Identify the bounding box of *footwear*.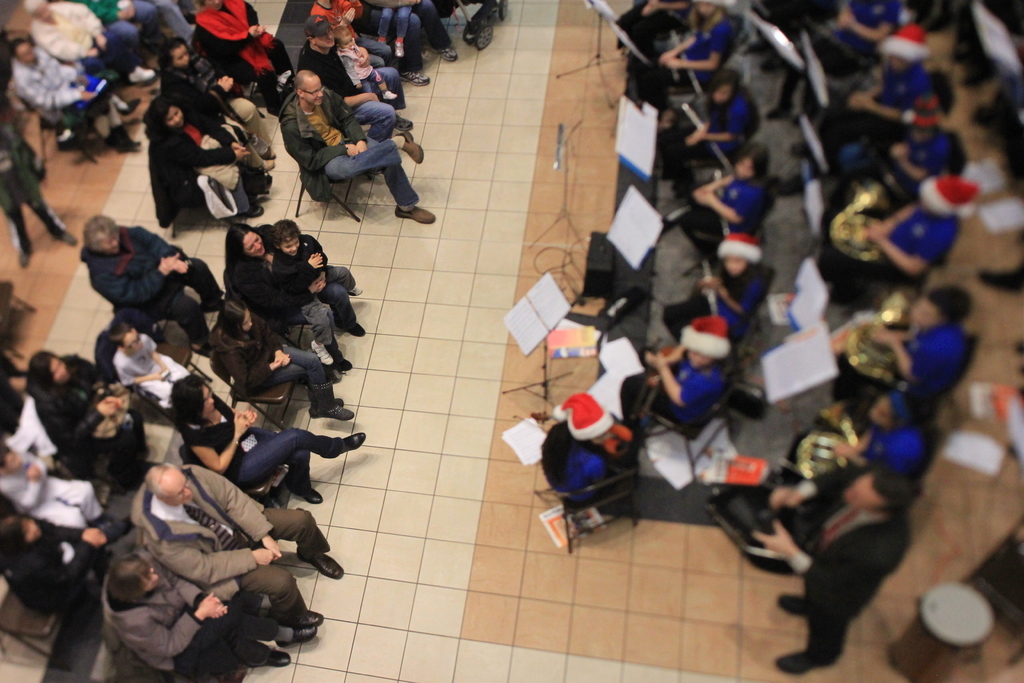
box(118, 100, 141, 119).
